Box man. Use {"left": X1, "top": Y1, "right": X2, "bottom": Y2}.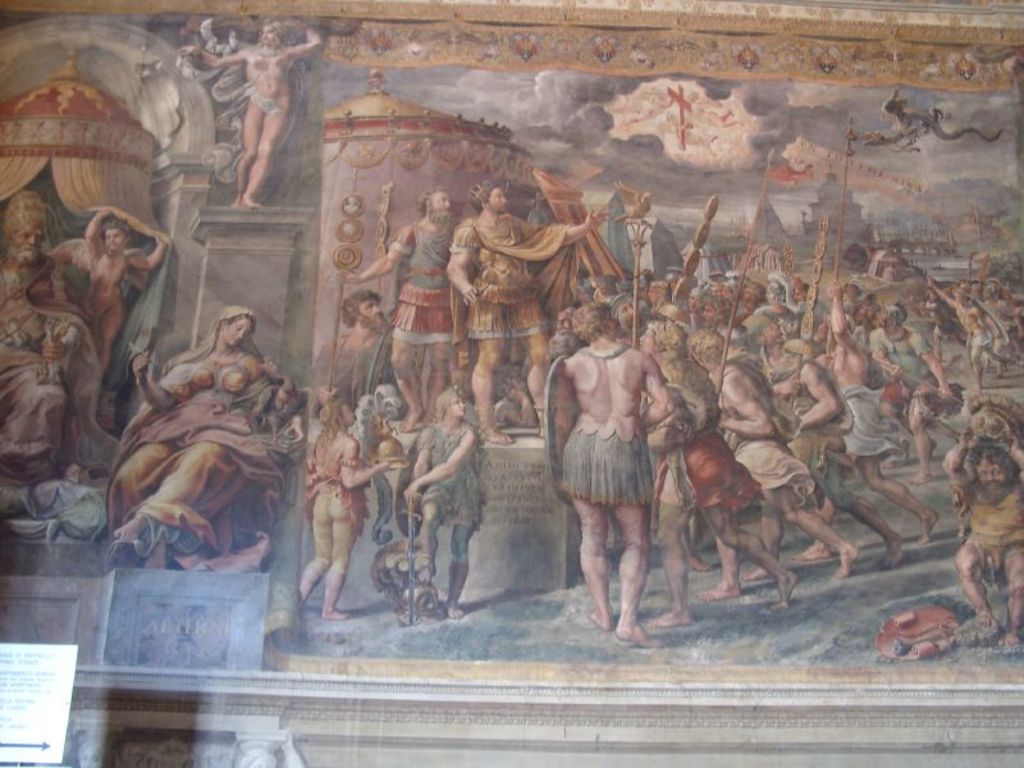
{"left": 635, "top": 315, "right": 797, "bottom": 630}.
